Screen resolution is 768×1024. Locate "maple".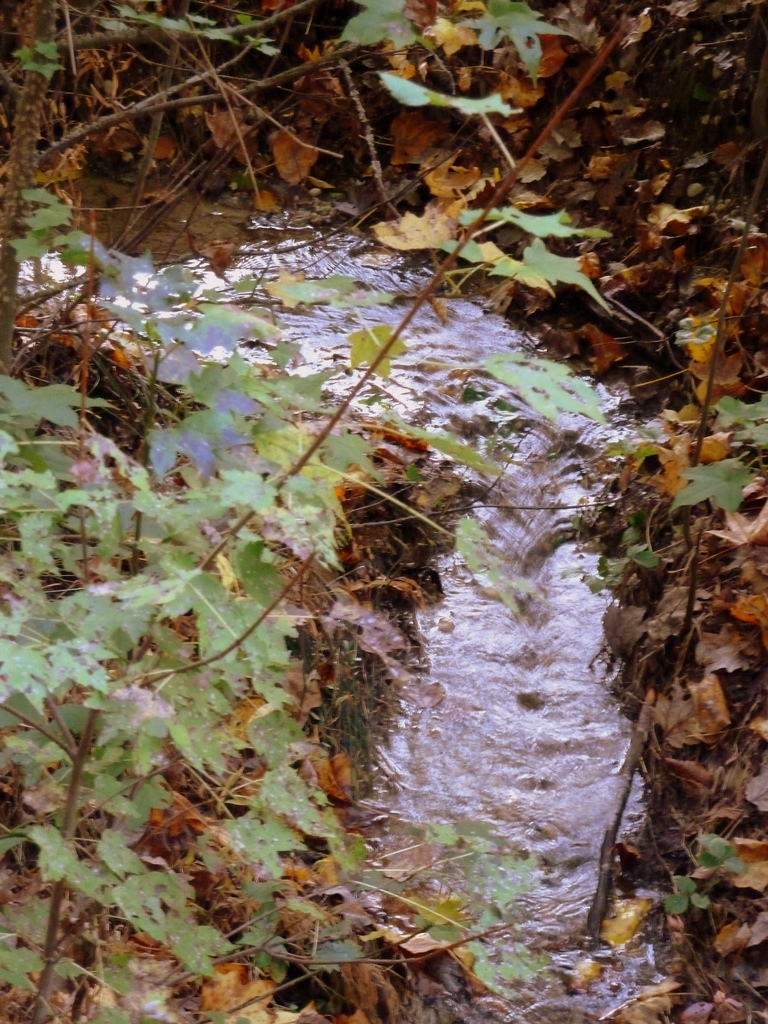
x1=7 y1=0 x2=767 y2=1021.
